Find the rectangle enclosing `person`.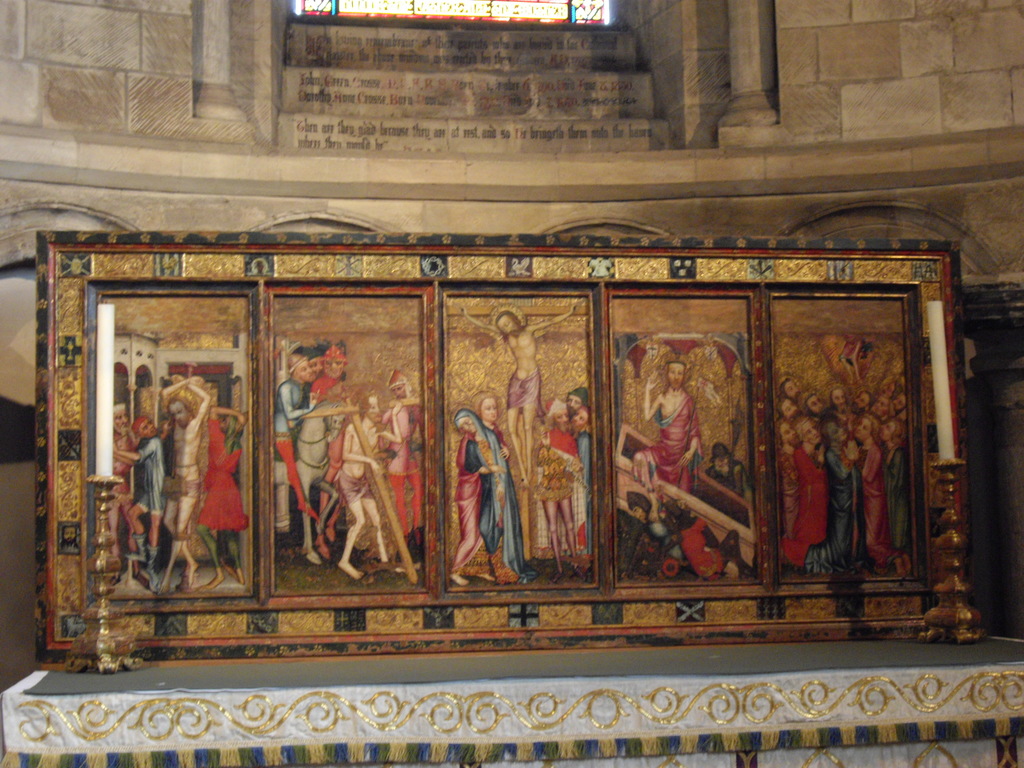
detection(443, 389, 515, 595).
